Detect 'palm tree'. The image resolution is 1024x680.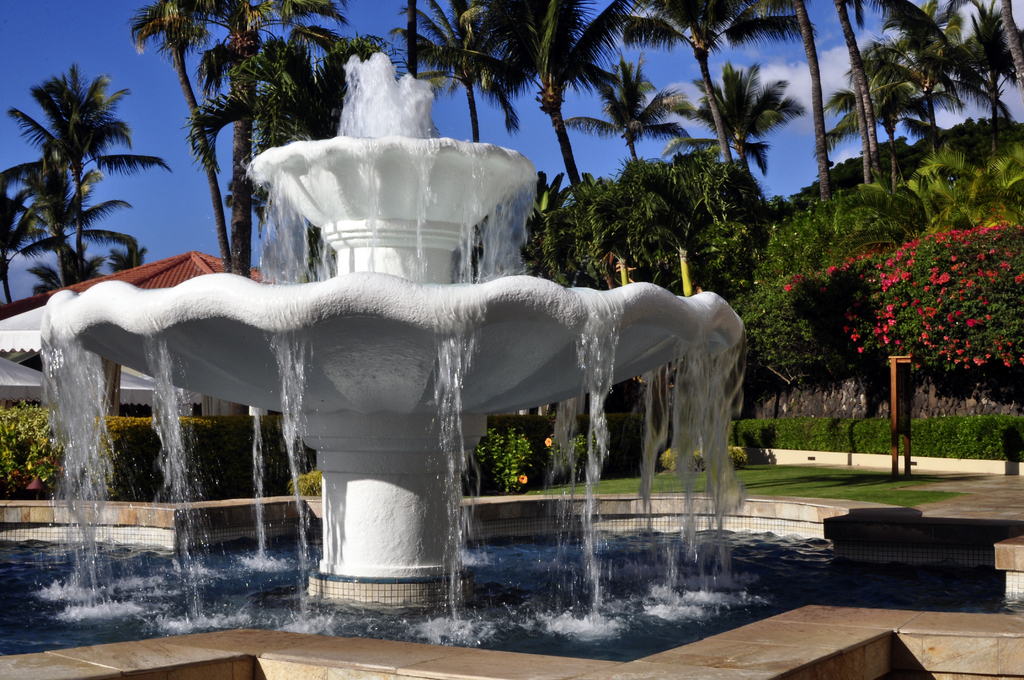
pyautogui.locateOnScreen(692, 176, 759, 306).
